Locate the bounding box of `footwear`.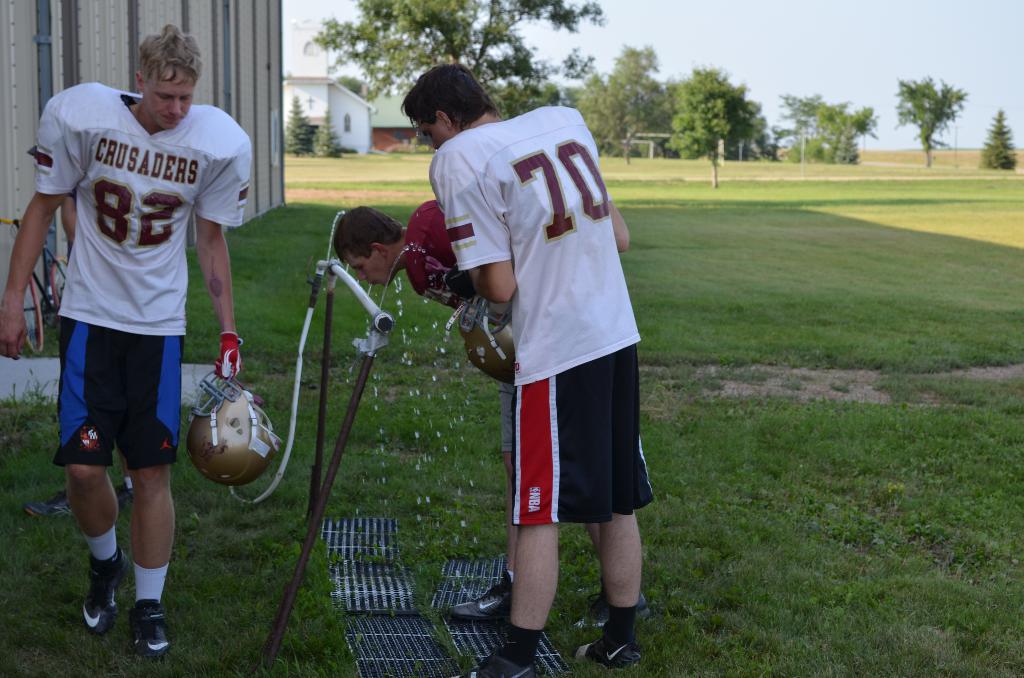
Bounding box: <box>578,636,639,677</box>.
